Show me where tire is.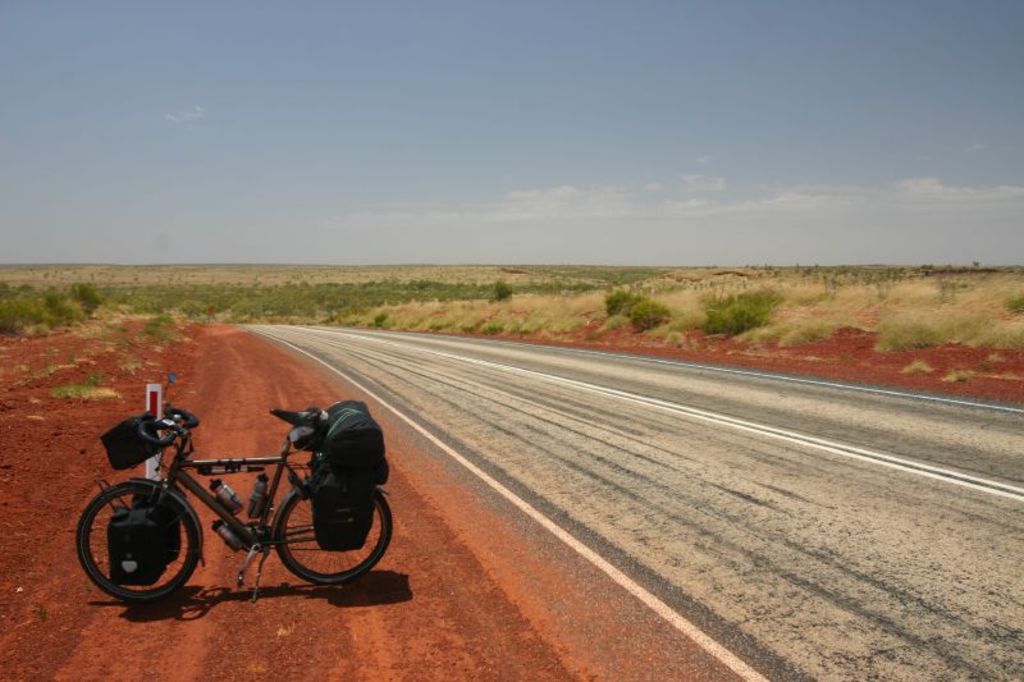
tire is at 74/479/200/605.
